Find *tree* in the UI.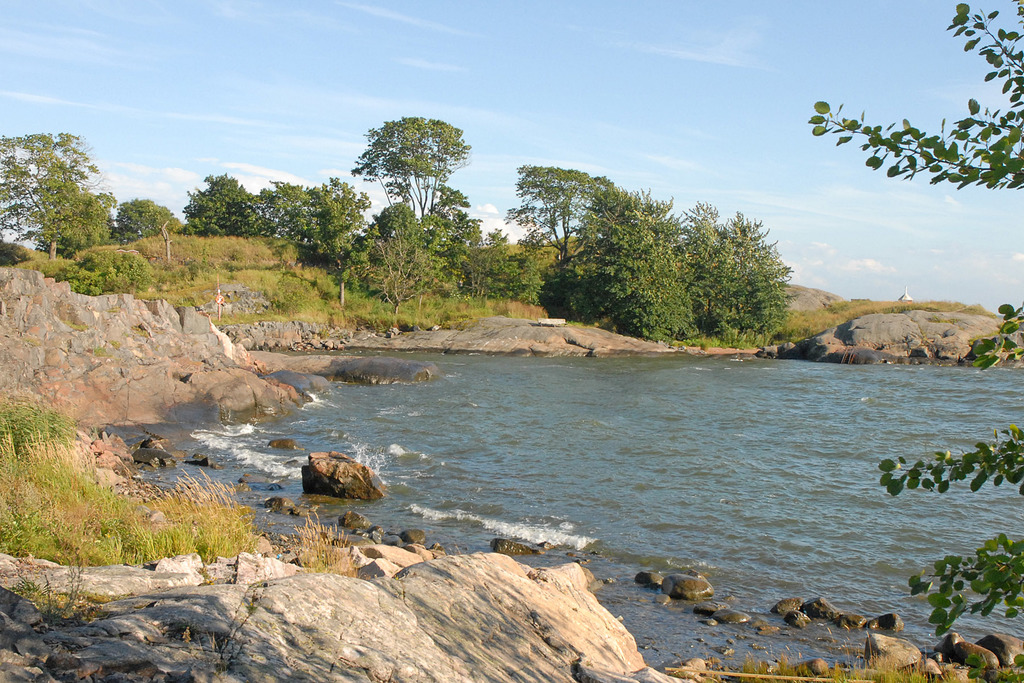
UI element at [left=120, top=194, right=190, bottom=244].
